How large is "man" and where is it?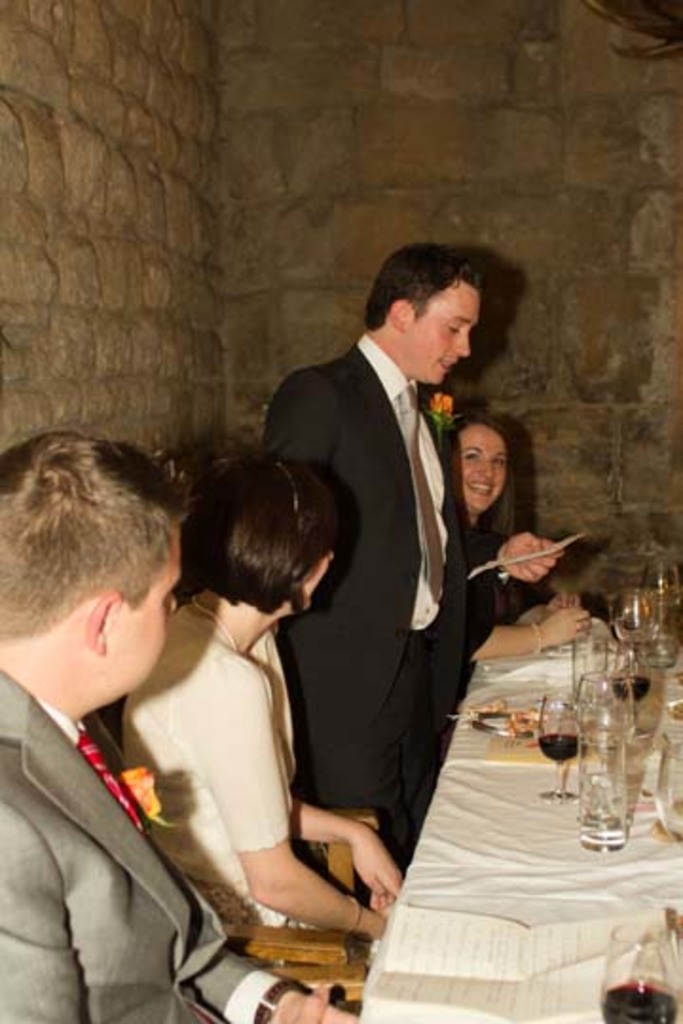
Bounding box: crop(0, 436, 360, 1022).
